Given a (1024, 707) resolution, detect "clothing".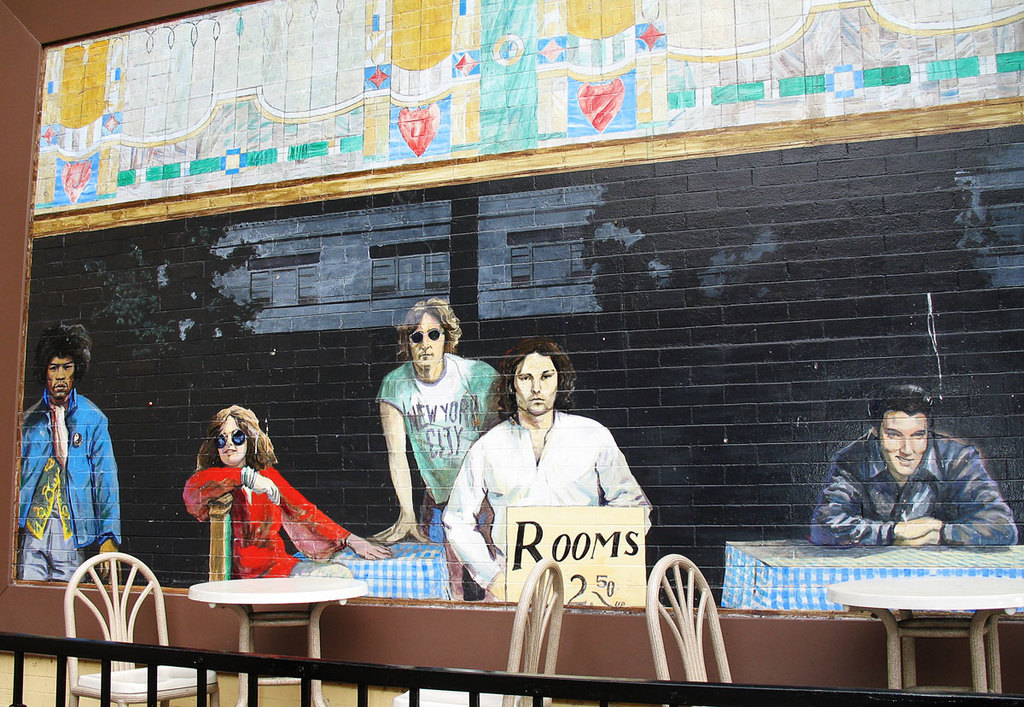
bbox=(808, 421, 1023, 579).
